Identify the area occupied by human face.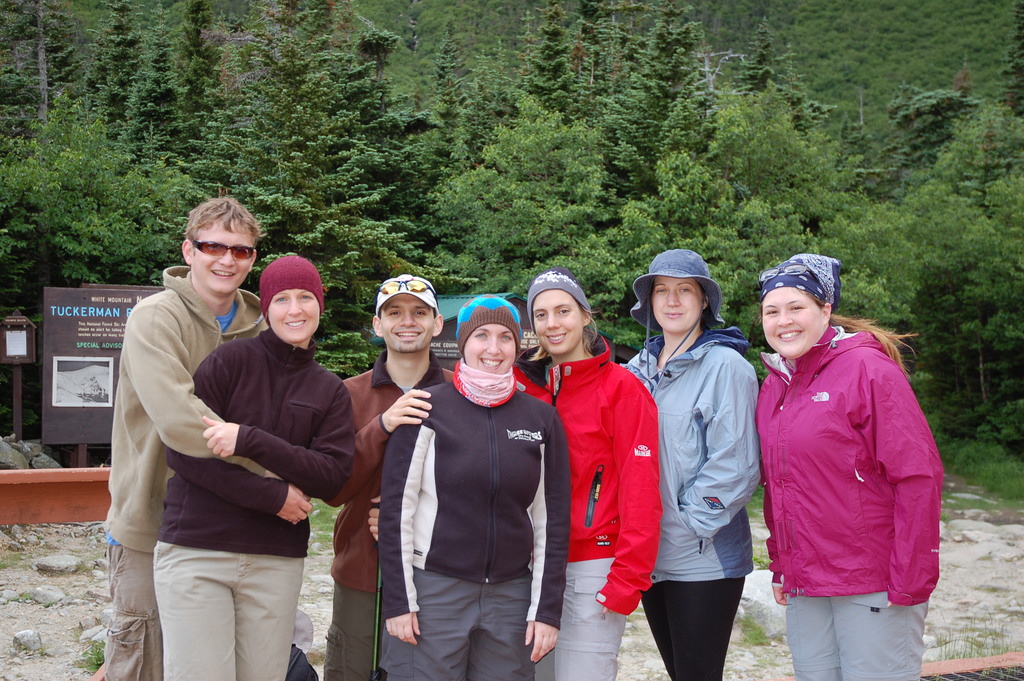
Area: [468,324,515,379].
